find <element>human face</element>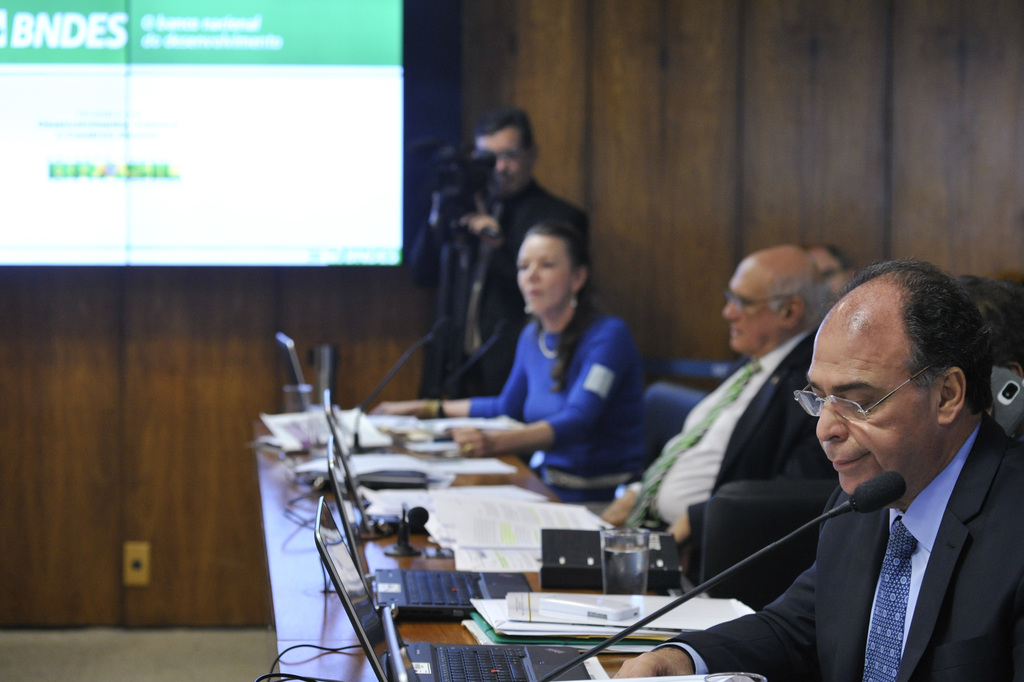
crop(518, 236, 572, 314)
